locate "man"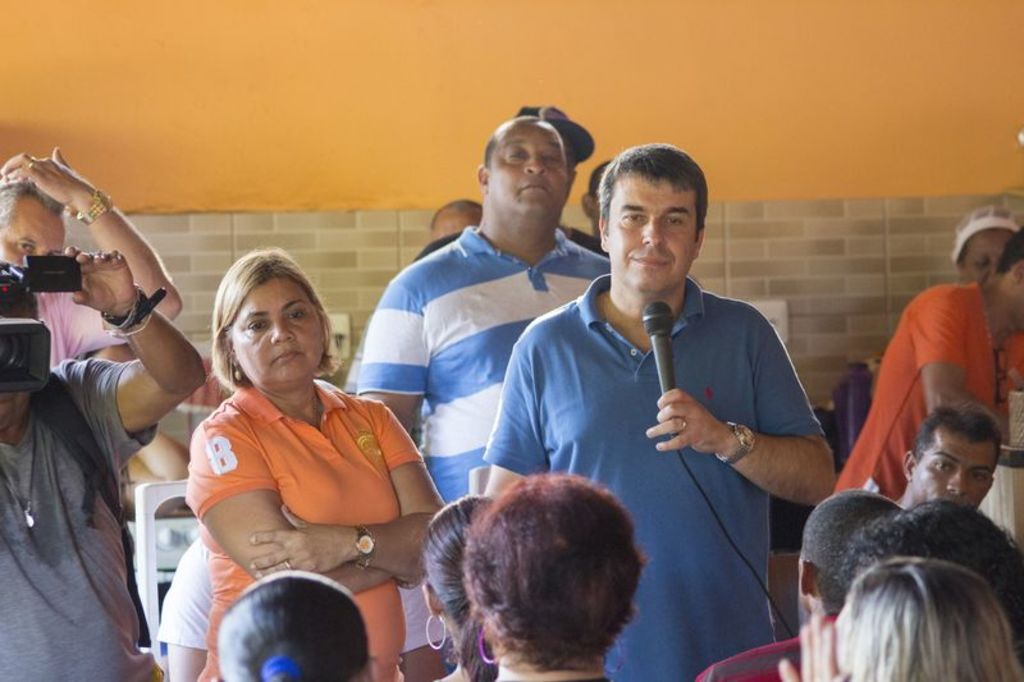
353,115,613,508
